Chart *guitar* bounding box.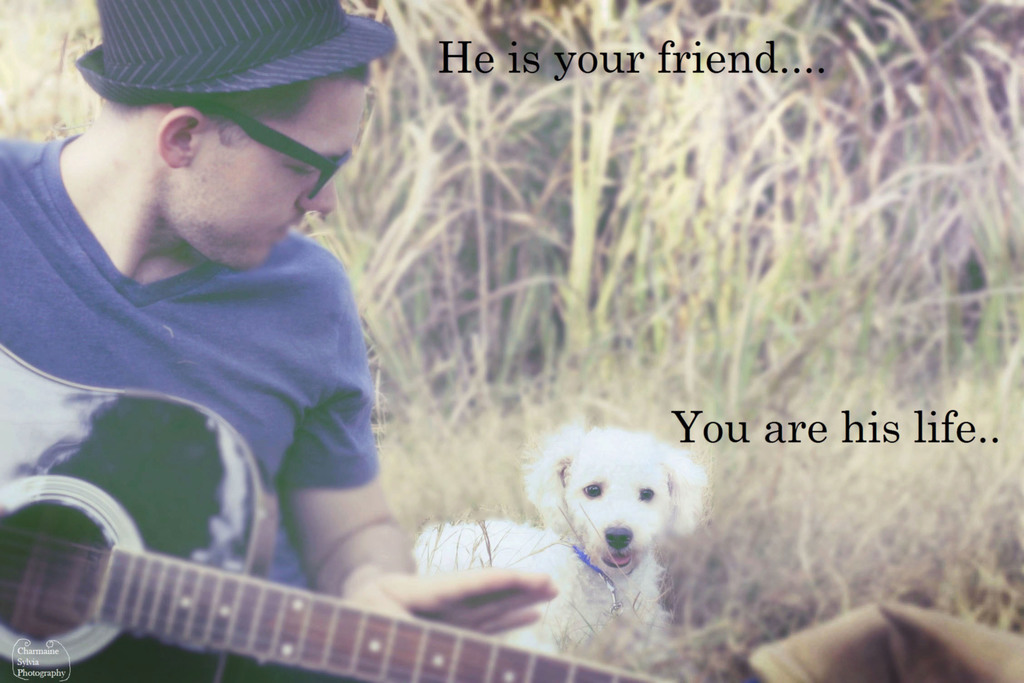
Charted: (x1=0, y1=344, x2=675, y2=682).
